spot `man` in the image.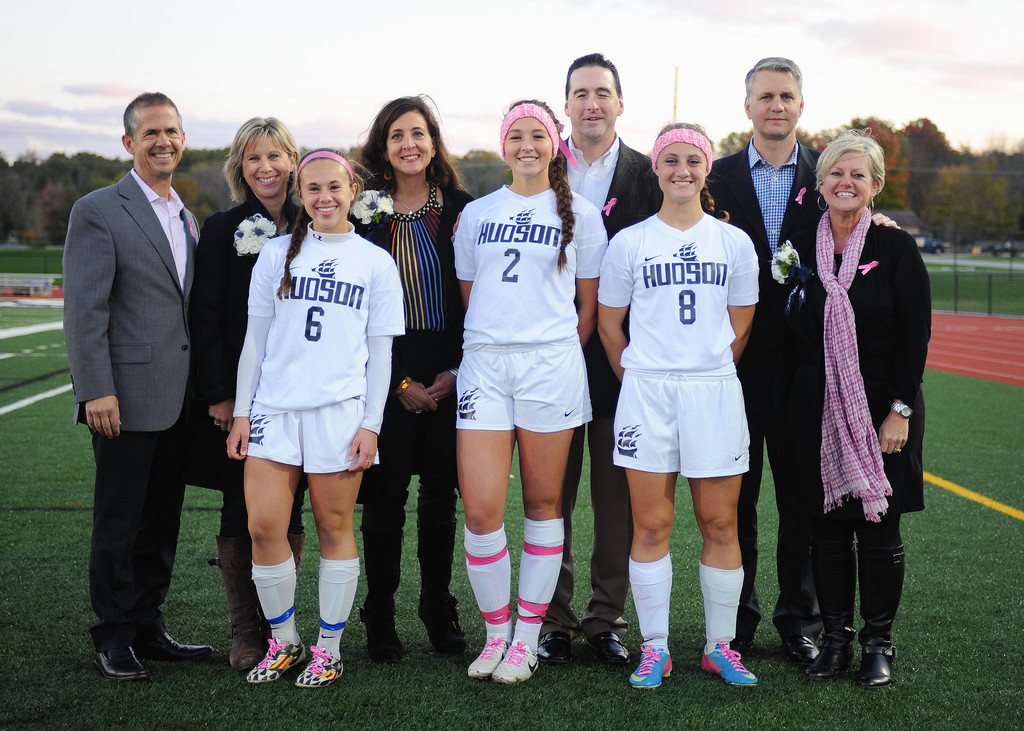
`man` found at bbox(702, 54, 836, 665).
